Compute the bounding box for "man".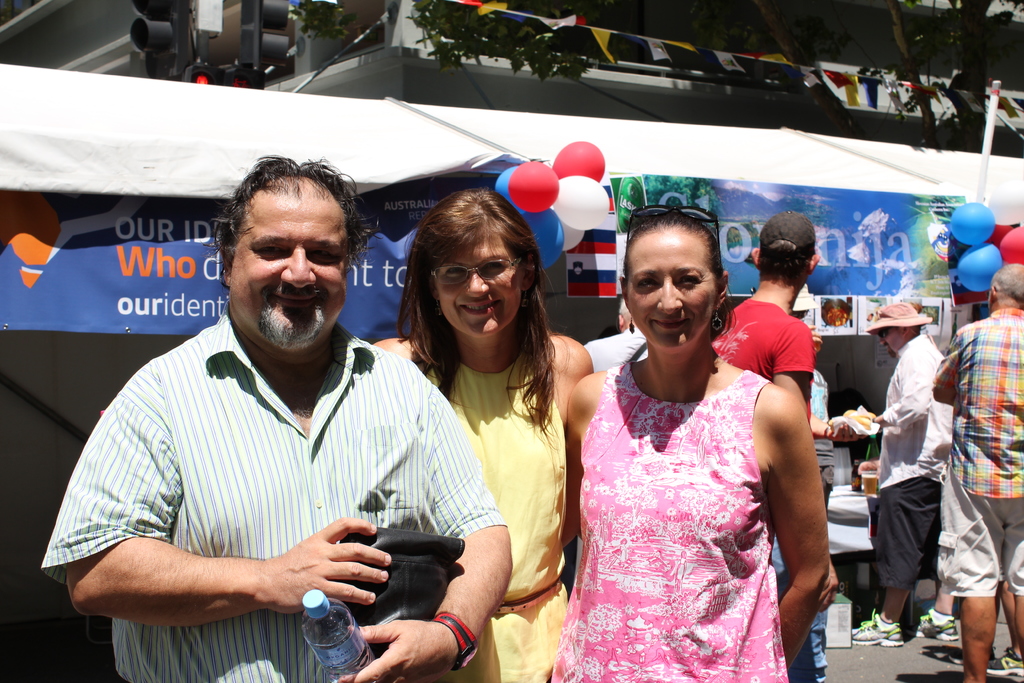
bbox=[927, 261, 1023, 682].
